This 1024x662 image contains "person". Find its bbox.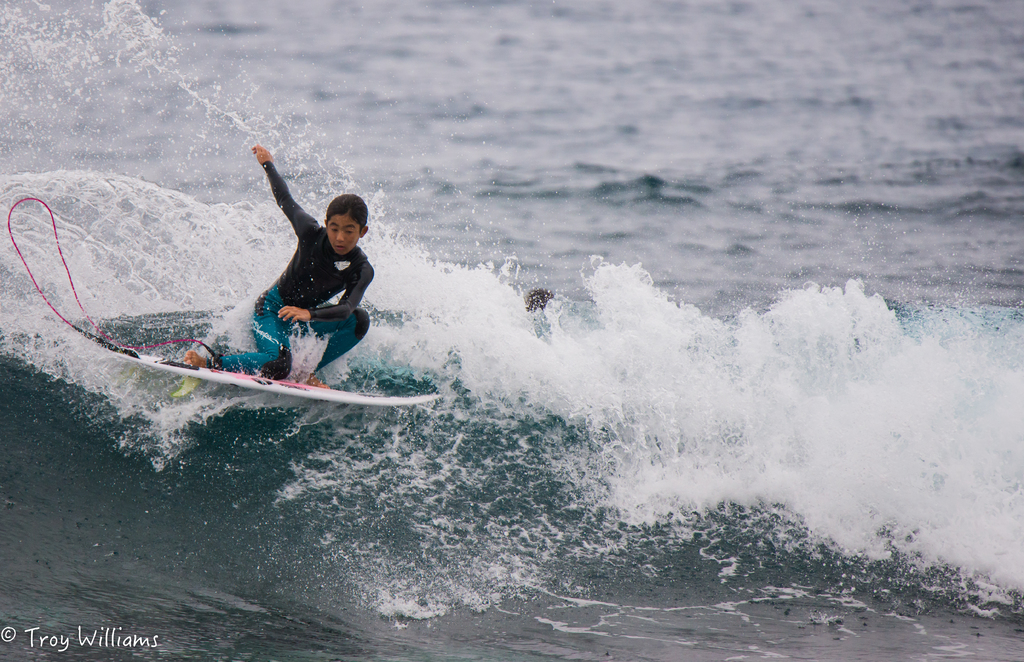
<box>181,142,374,388</box>.
